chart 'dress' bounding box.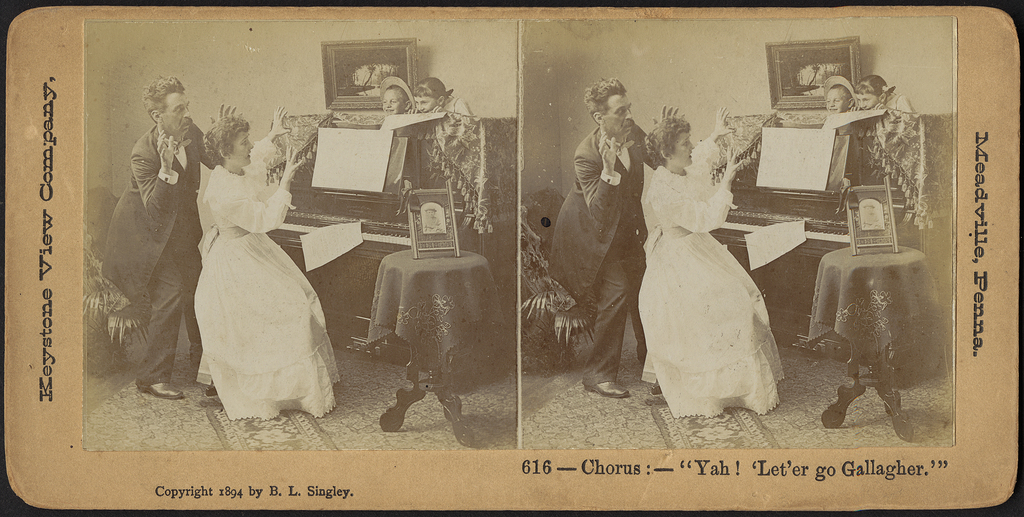
Charted: bbox=(640, 132, 787, 418).
